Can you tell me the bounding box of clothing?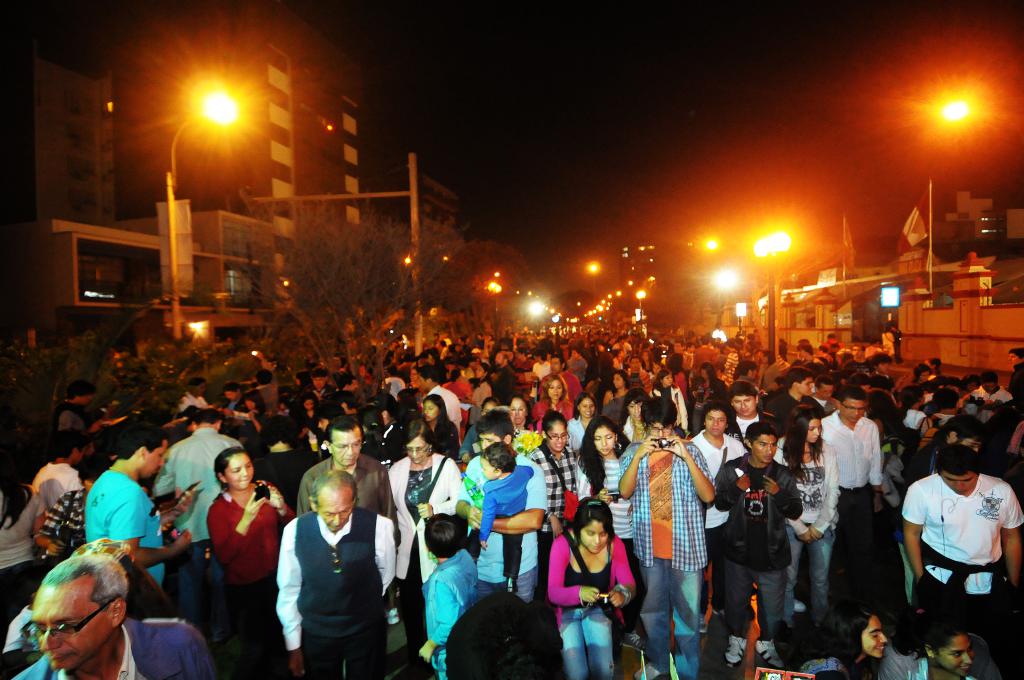
rect(474, 465, 532, 584).
